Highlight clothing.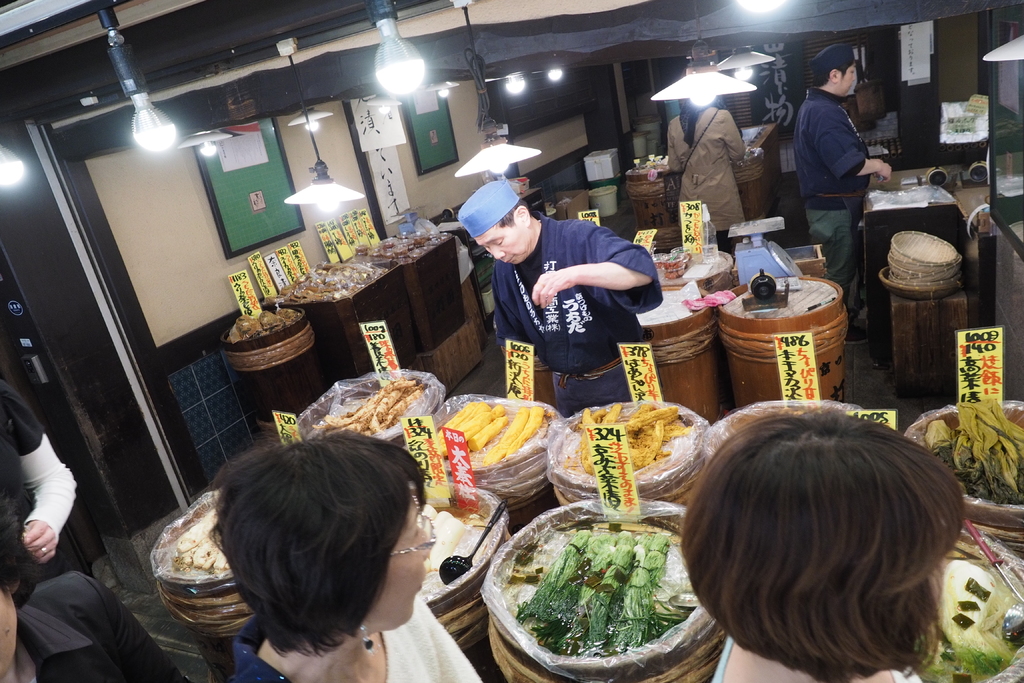
Highlighted region: bbox=[669, 106, 739, 244].
